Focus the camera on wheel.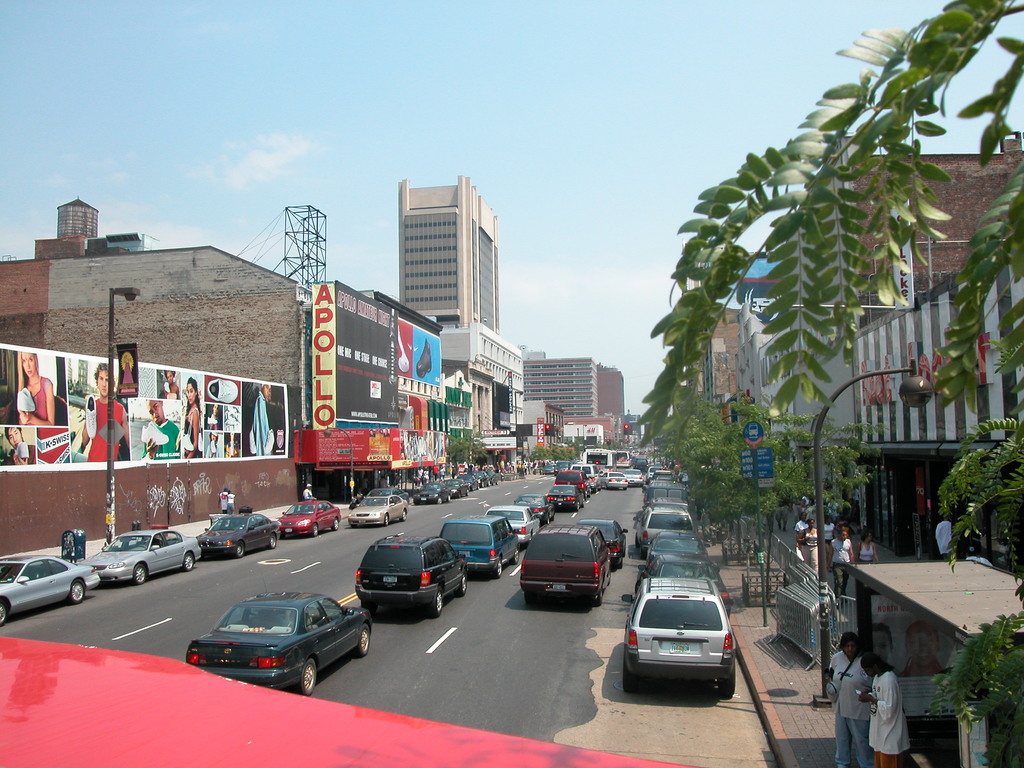
Focus region: Rect(616, 558, 623, 569).
